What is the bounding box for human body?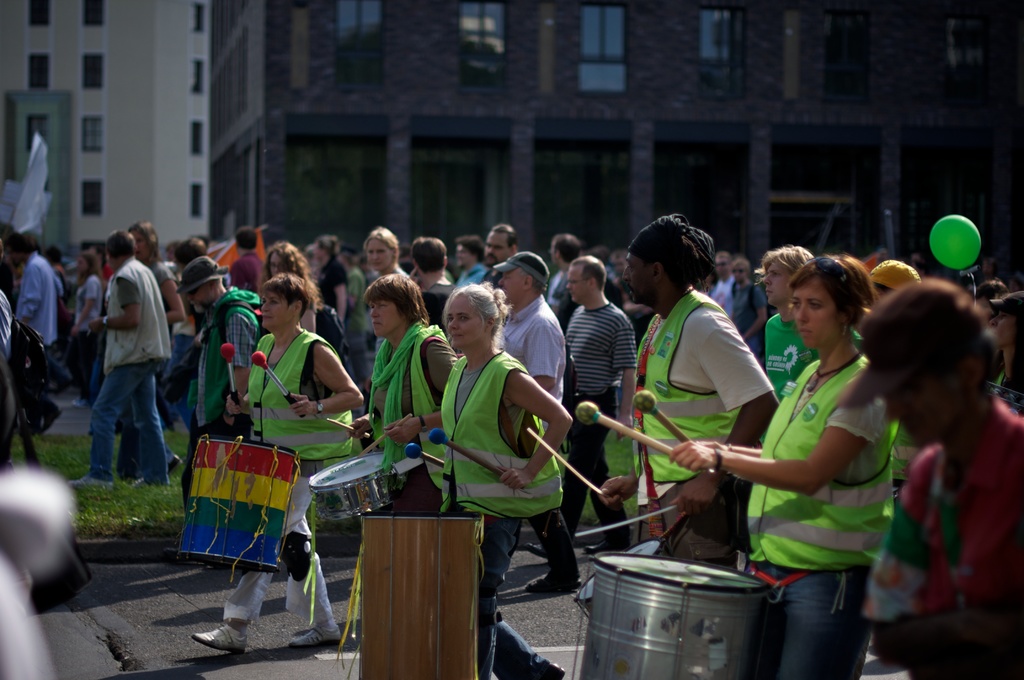
(195, 293, 271, 440).
